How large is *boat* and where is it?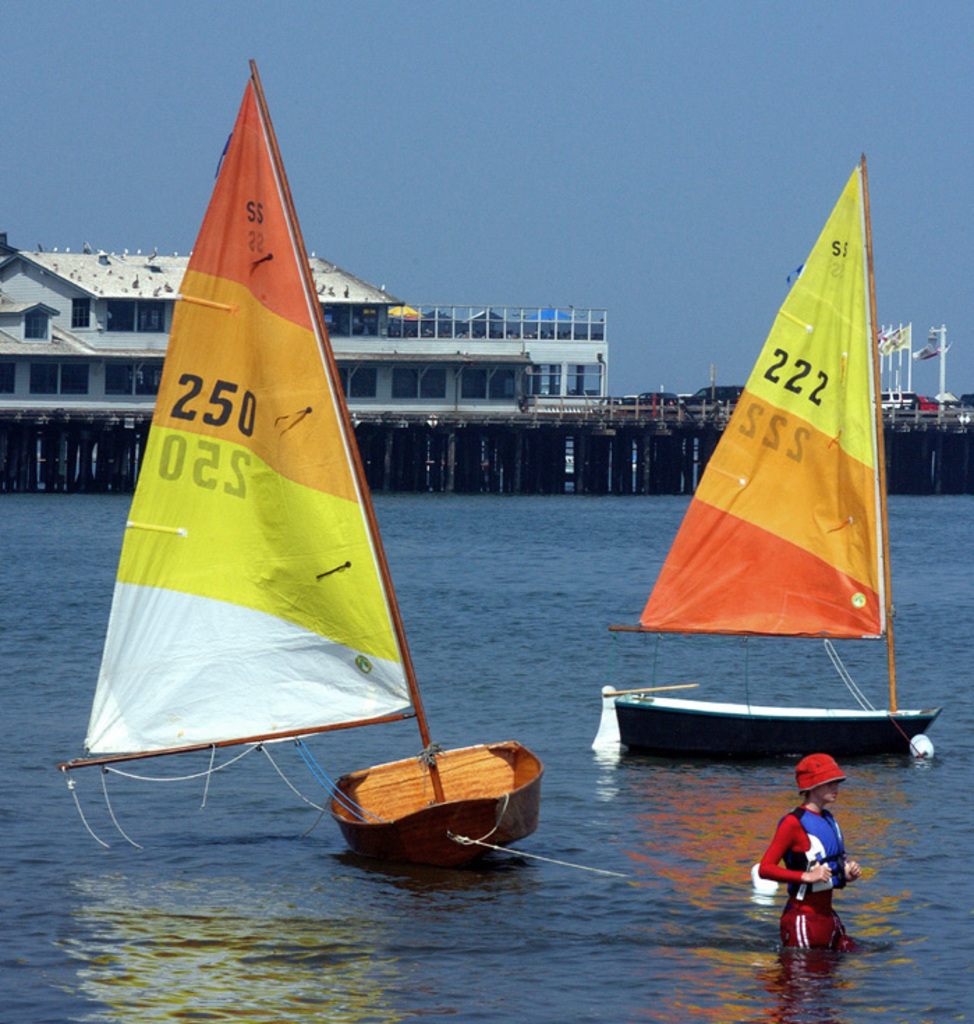
Bounding box: bbox=[59, 53, 546, 868].
